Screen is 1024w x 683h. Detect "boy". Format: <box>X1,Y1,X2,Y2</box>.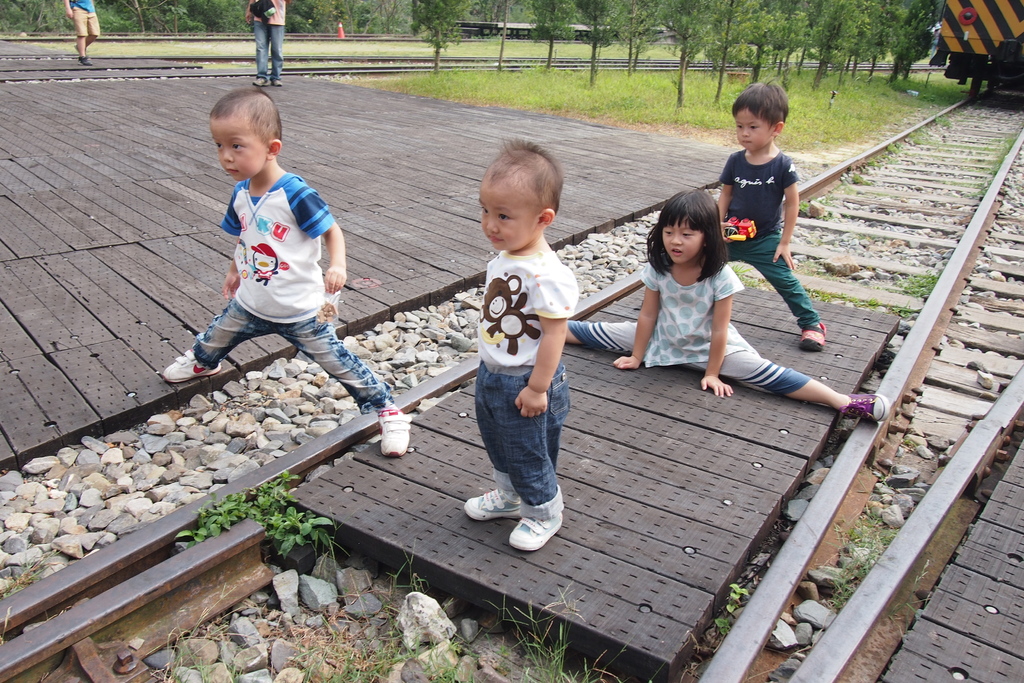
<box>719,79,826,353</box>.
